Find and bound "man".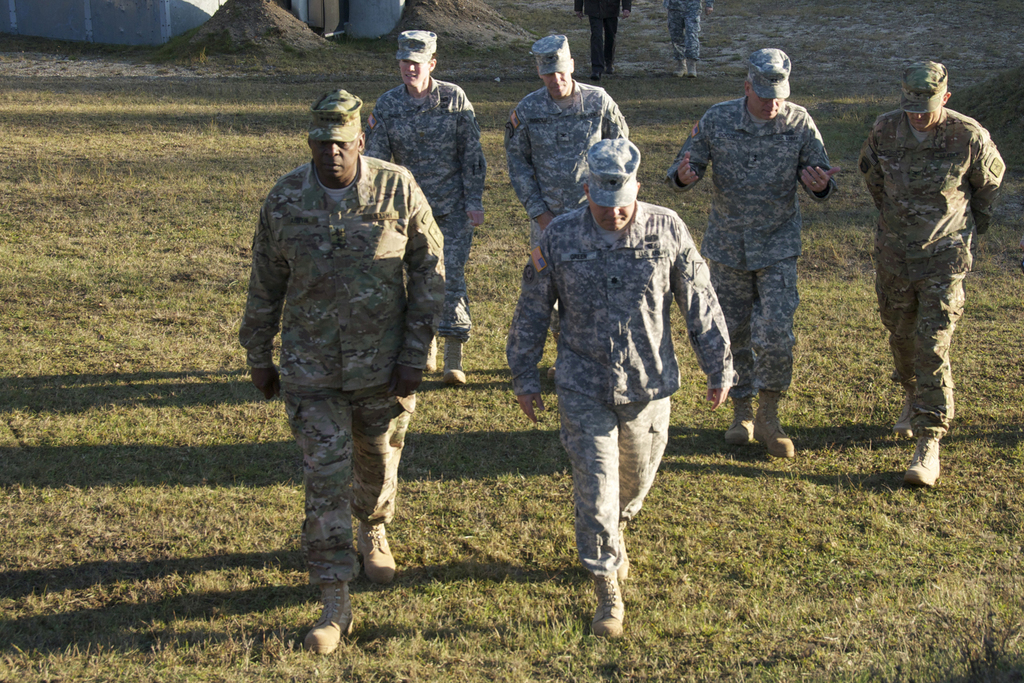
Bound: box=[858, 57, 1011, 487].
